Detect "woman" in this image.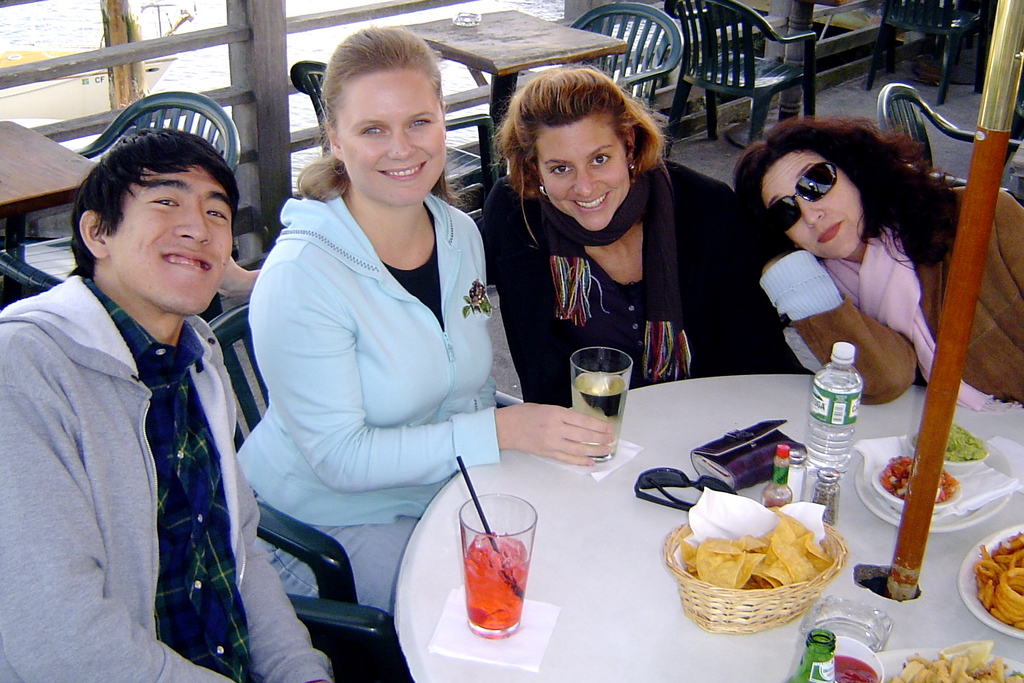
Detection: 236, 24, 614, 618.
